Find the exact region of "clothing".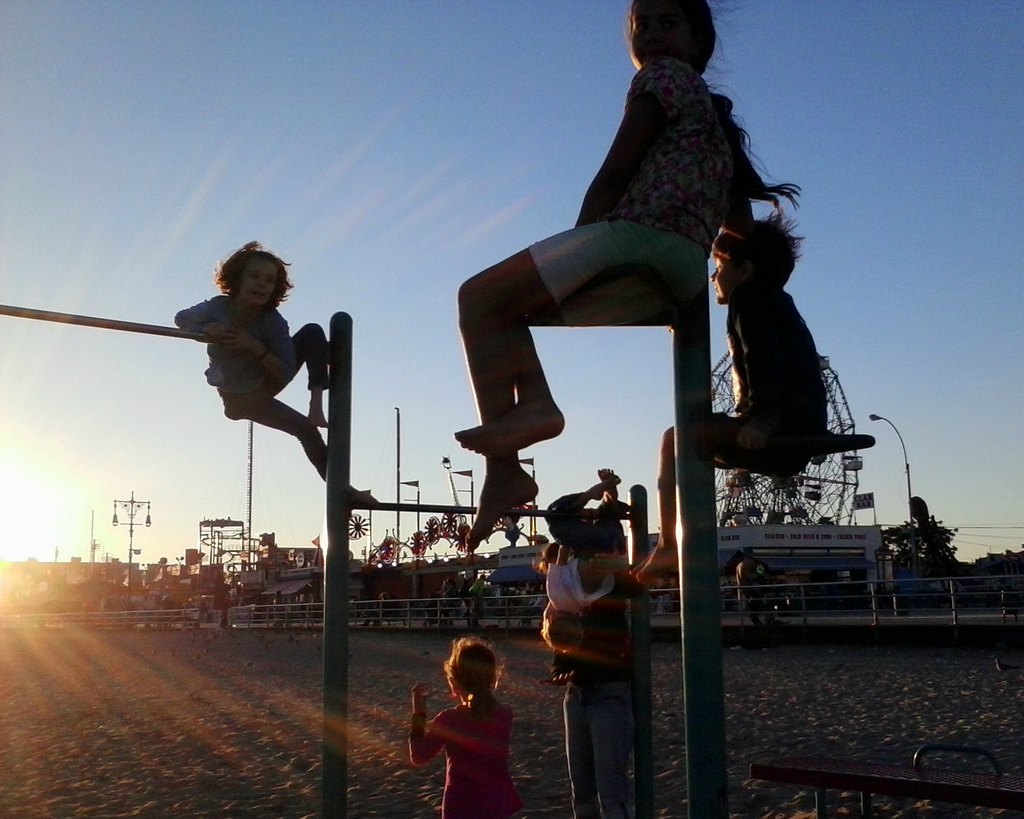
Exact region: rect(564, 574, 639, 818).
